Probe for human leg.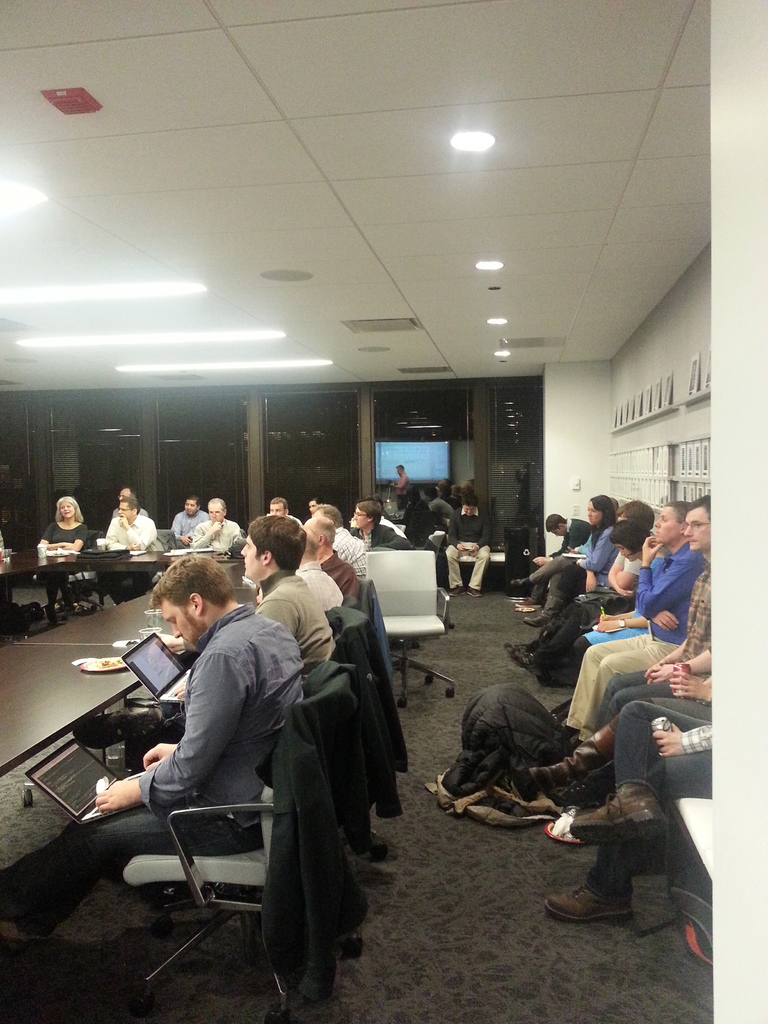
Probe result: crop(520, 588, 589, 617).
